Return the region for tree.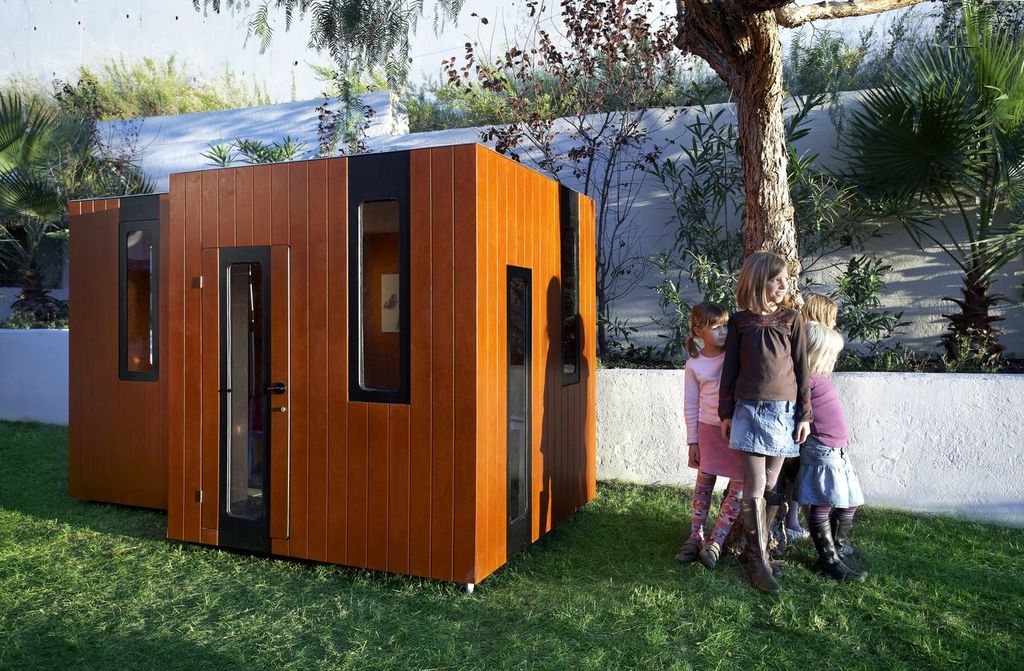
801/18/1000/362.
